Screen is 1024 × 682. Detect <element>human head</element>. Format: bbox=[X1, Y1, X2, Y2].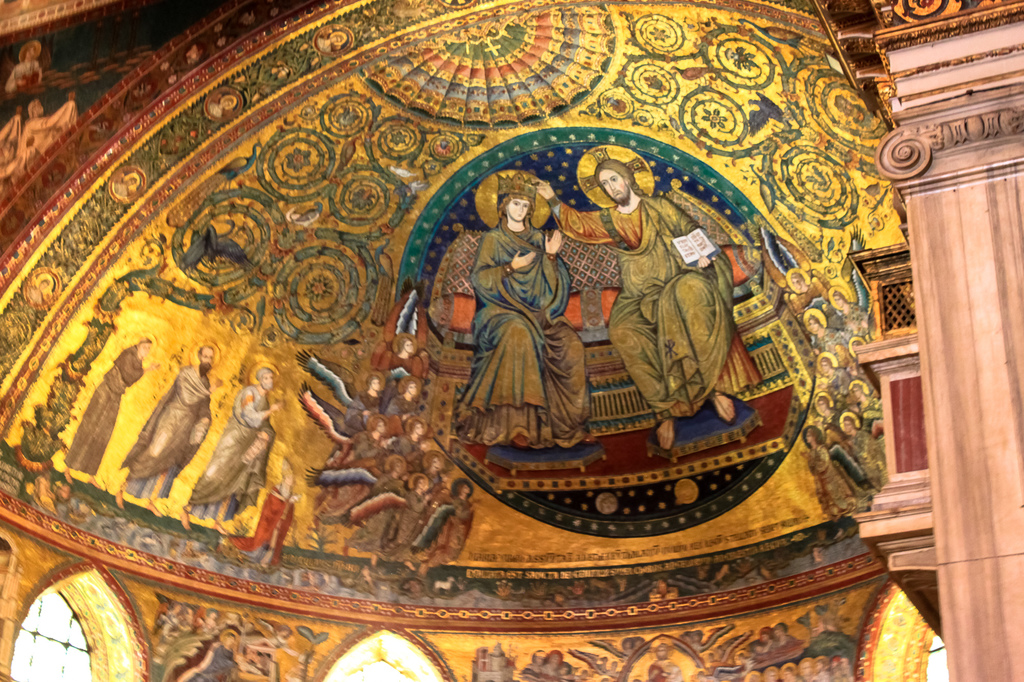
bbox=[329, 31, 345, 47].
